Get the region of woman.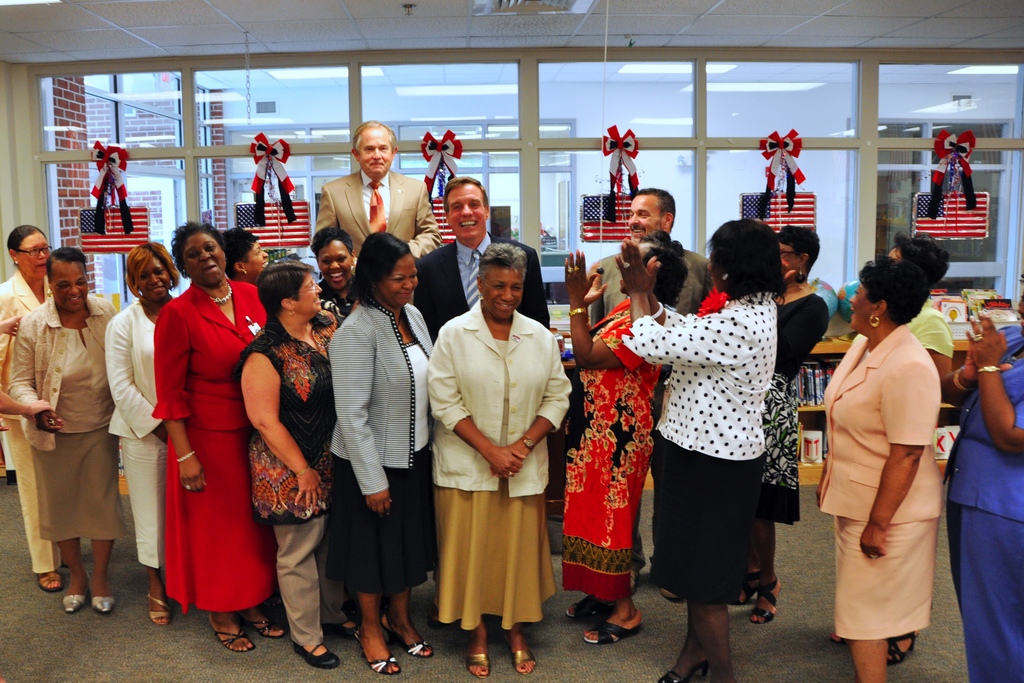
[426,242,574,677].
